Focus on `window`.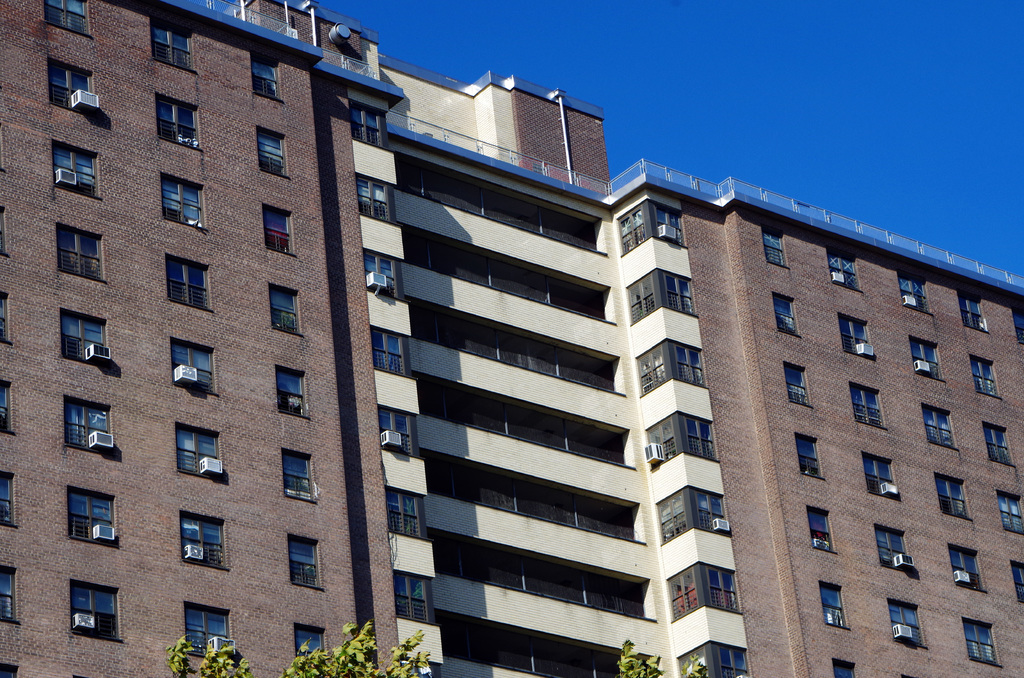
Focused at select_region(964, 619, 1000, 665).
